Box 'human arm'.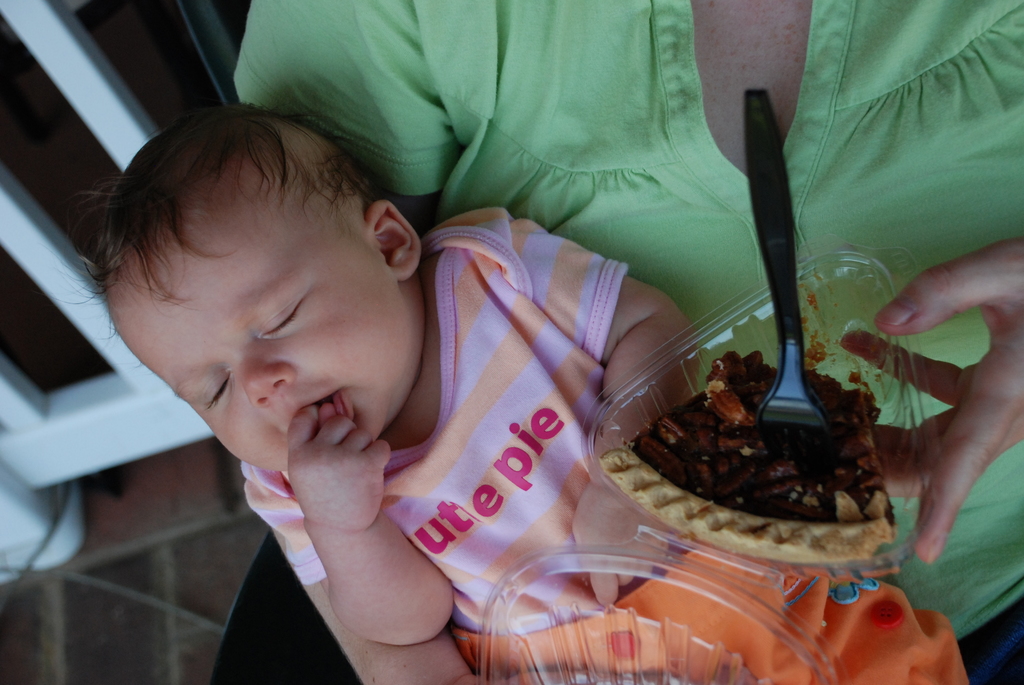
BBox(255, 412, 453, 646).
